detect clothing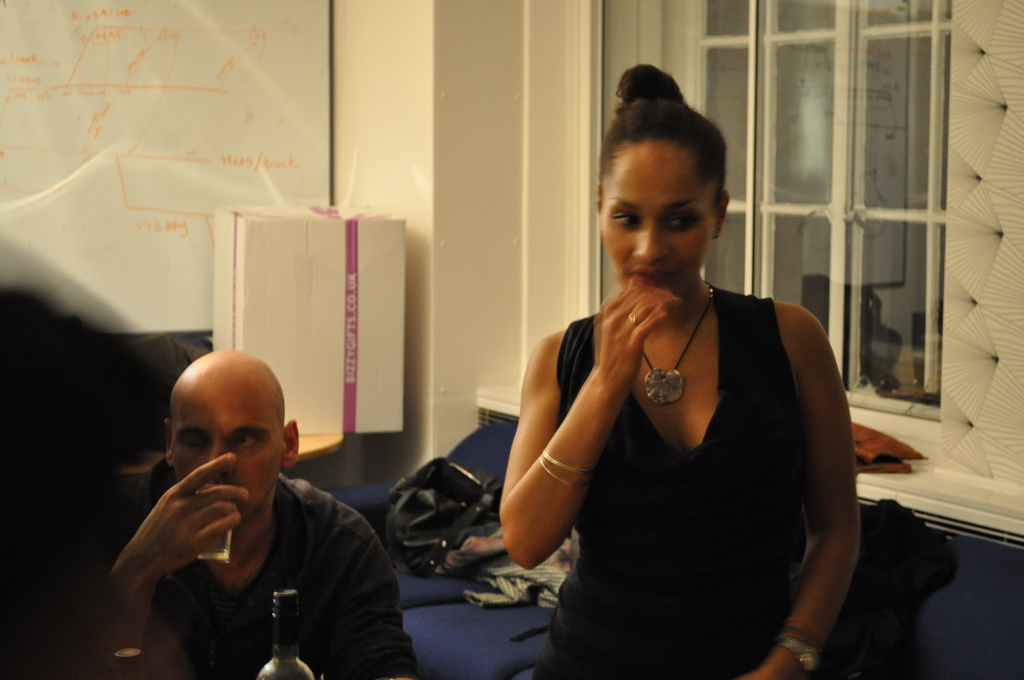
box(529, 252, 847, 652)
